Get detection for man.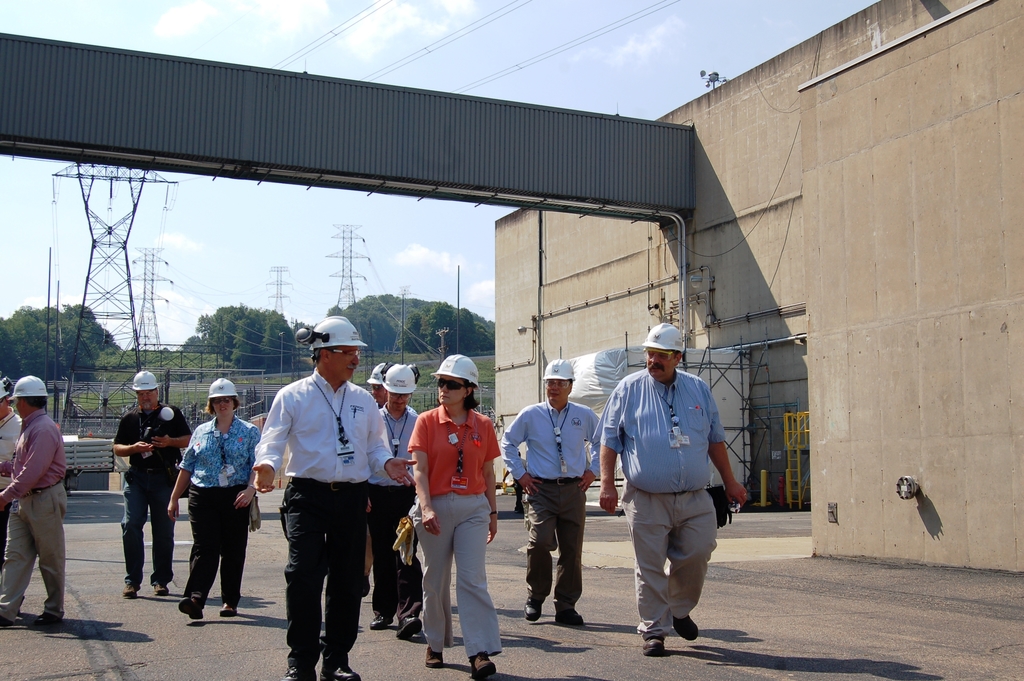
Detection: (502,360,609,628).
